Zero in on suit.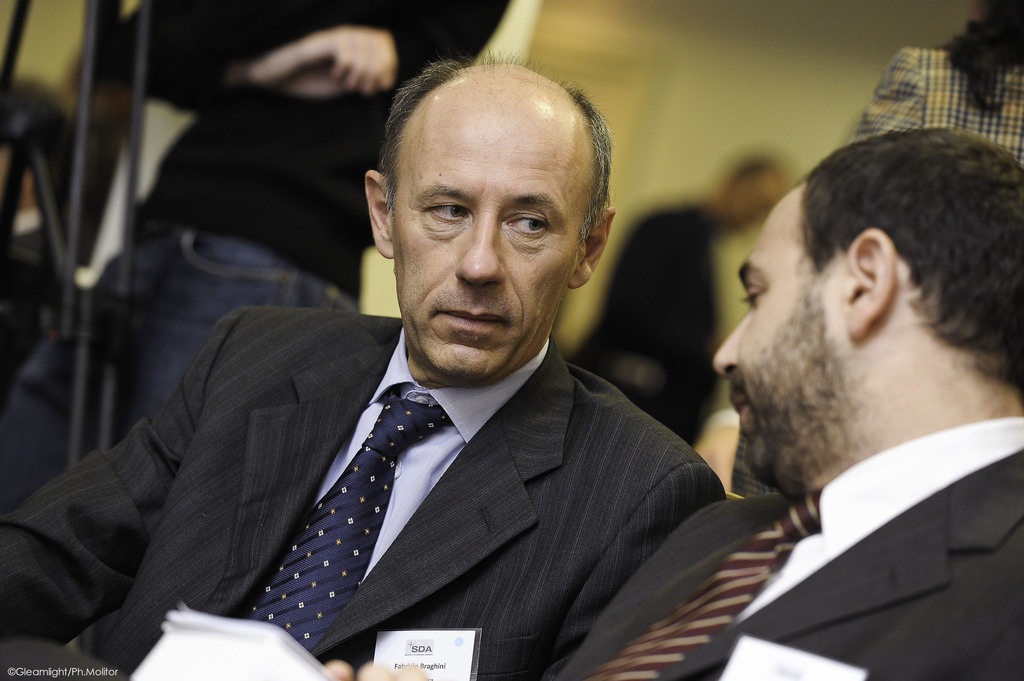
Zeroed in: 654:356:1023:672.
